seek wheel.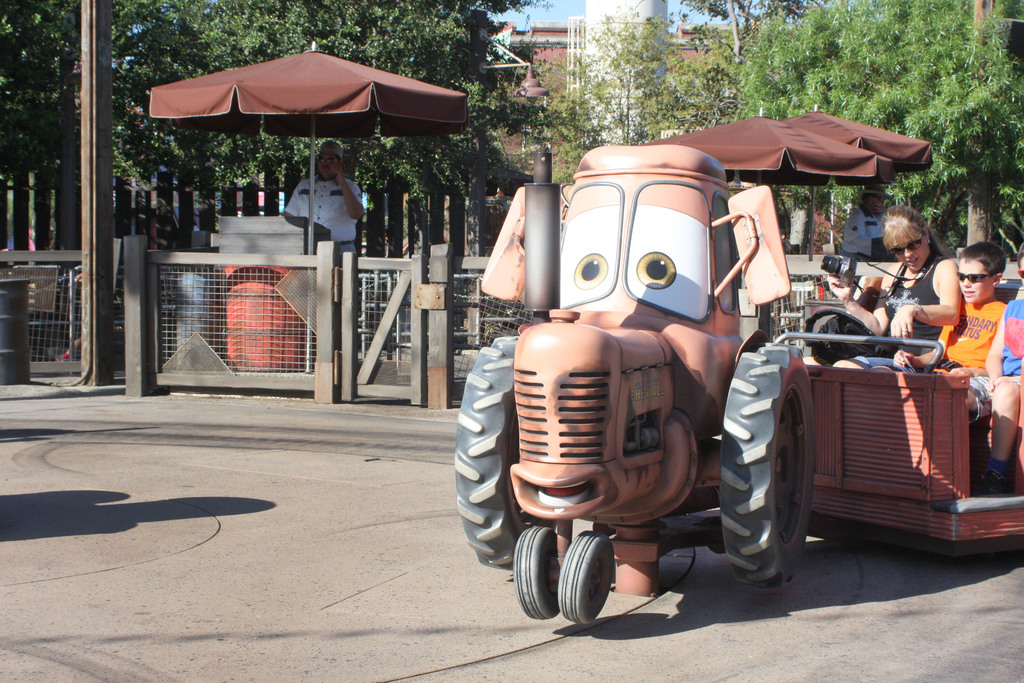
(left=717, top=332, right=822, bottom=595).
